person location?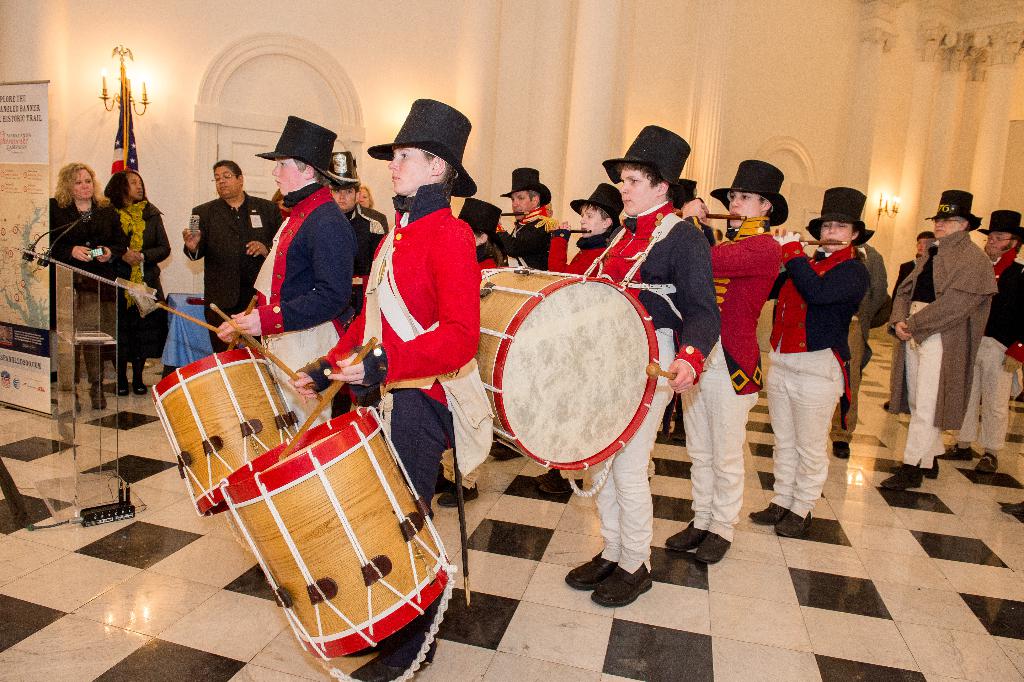
left=884, top=187, right=994, bottom=491
